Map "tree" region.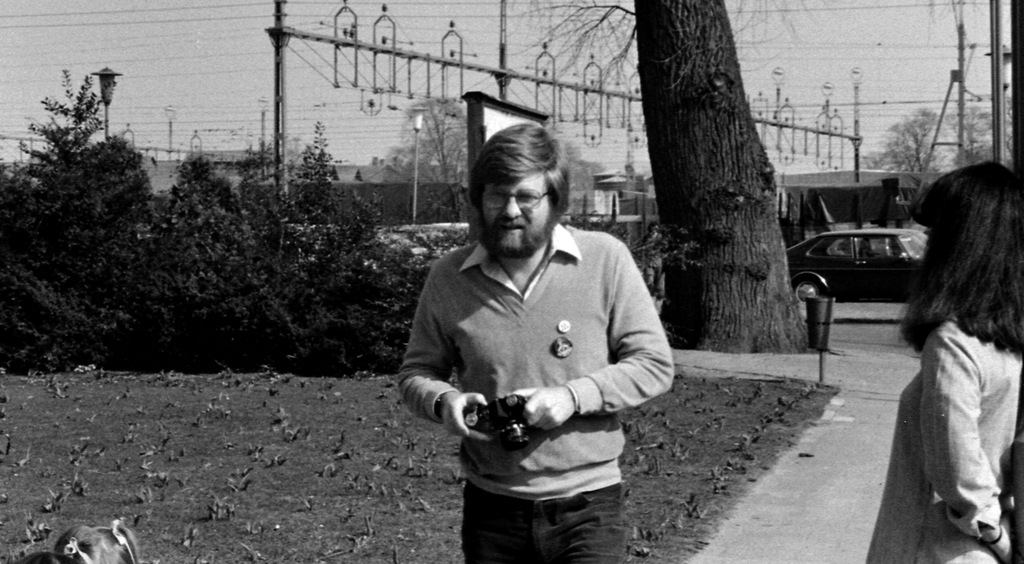
Mapped to box=[502, 0, 823, 351].
